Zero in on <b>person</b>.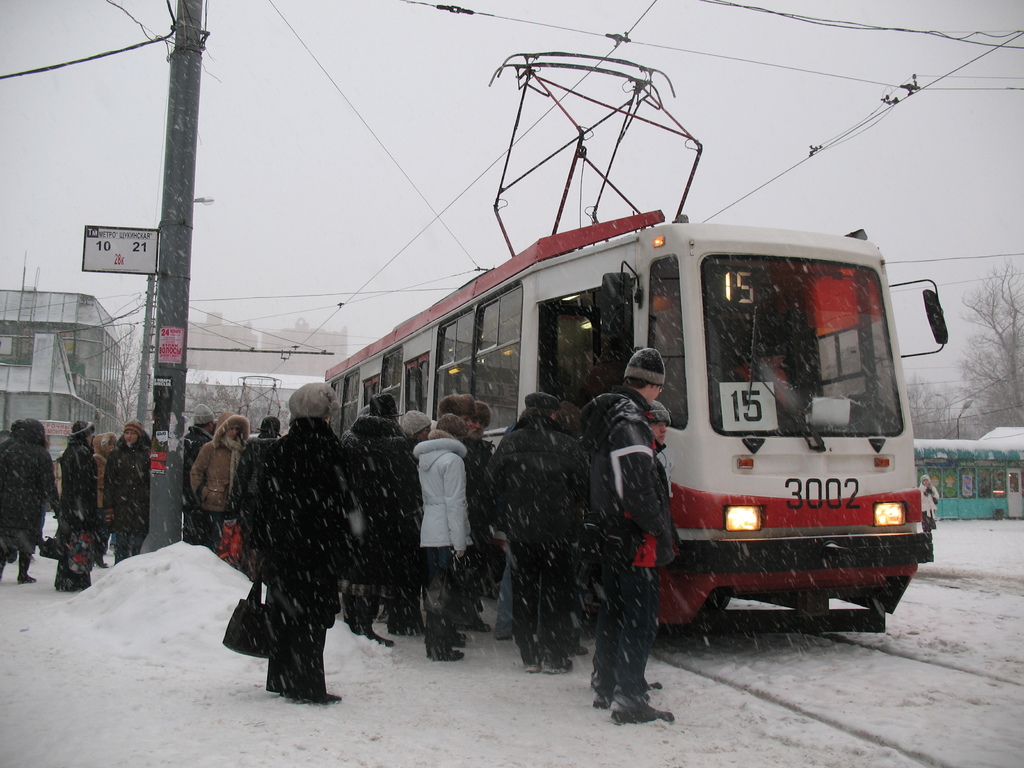
Zeroed in: detection(480, 387, 591, 676).
